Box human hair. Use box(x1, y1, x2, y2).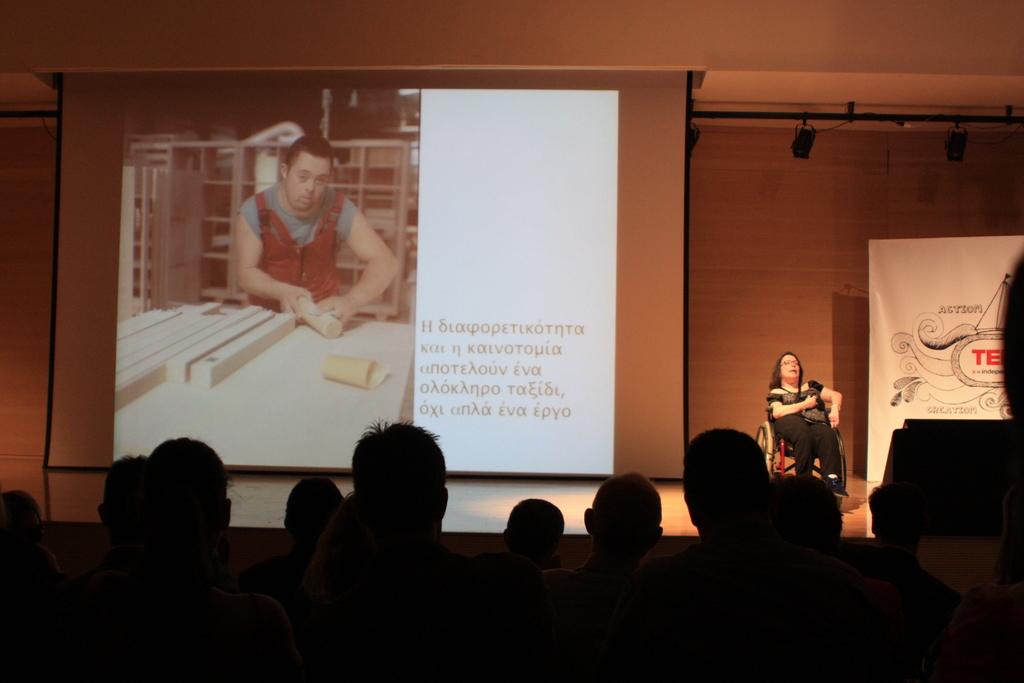
box(771, 350, 803, 392).
